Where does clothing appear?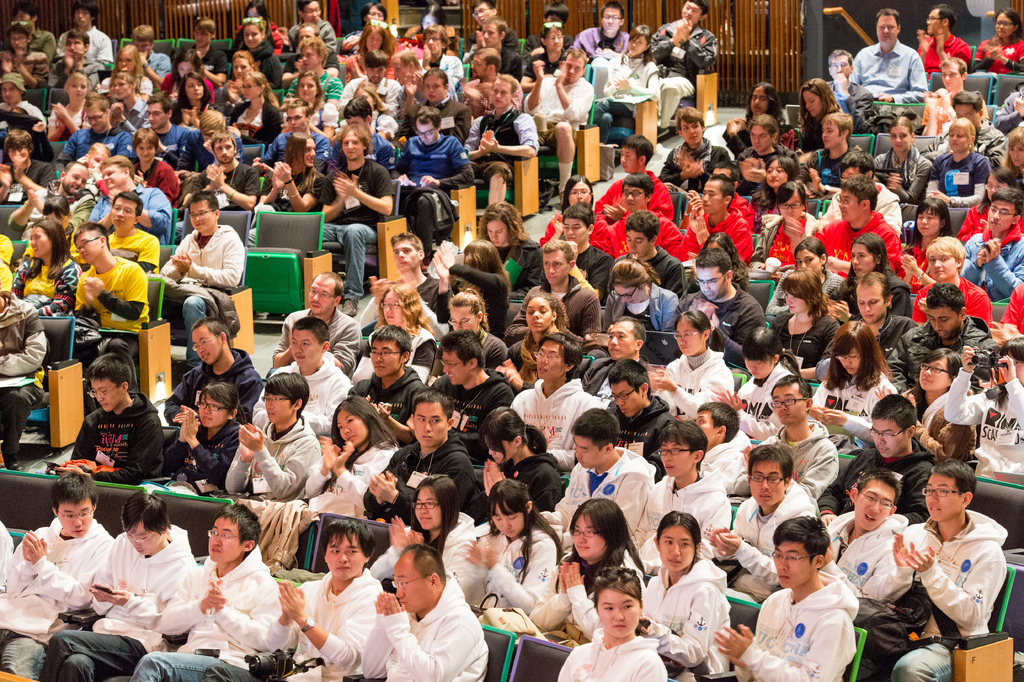
Appears at [left=554, top=624, right=668, bottom=681].
